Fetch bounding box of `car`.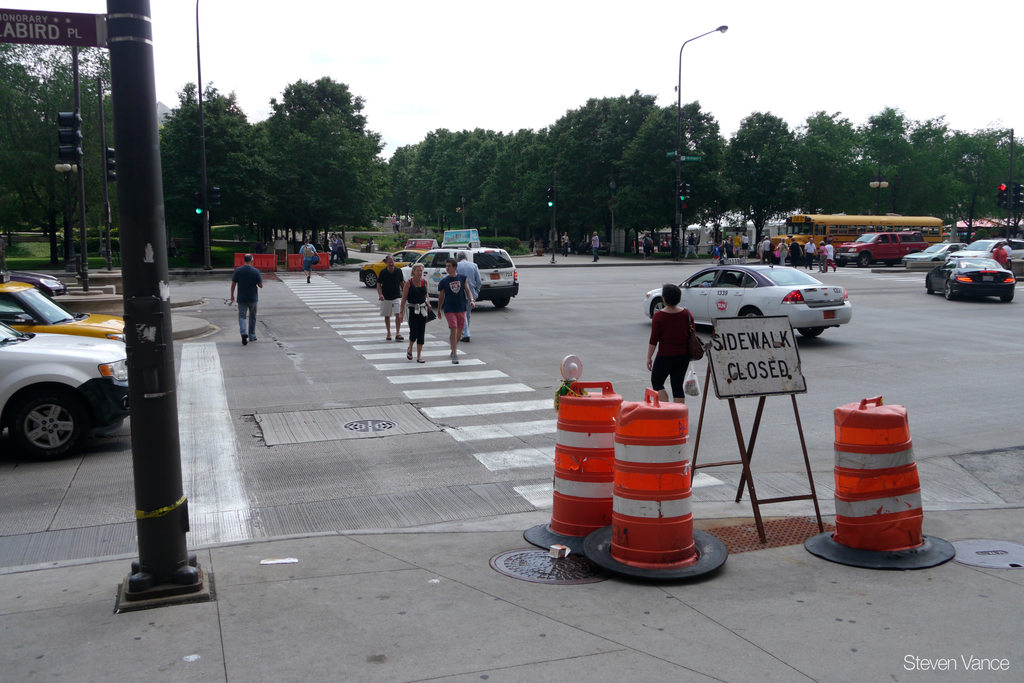
Bbox: l=0, t=268, r=125, b=342.
